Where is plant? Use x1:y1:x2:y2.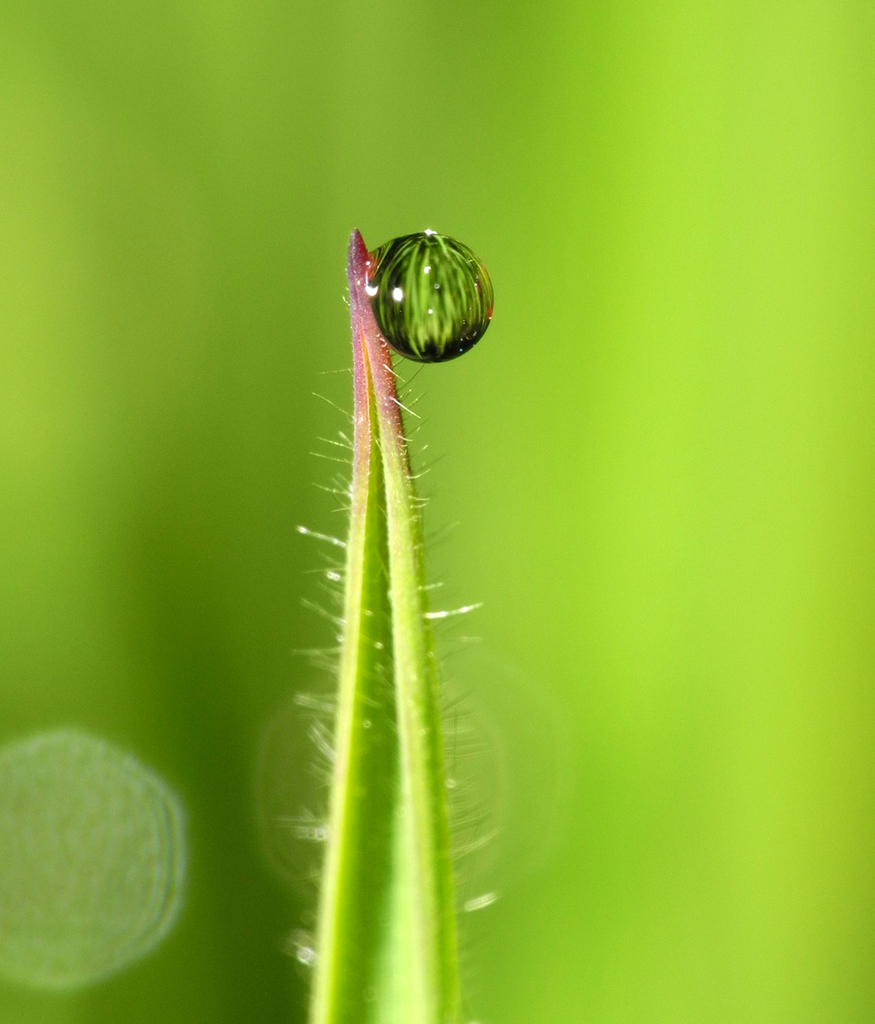
275:230:501:1023.
